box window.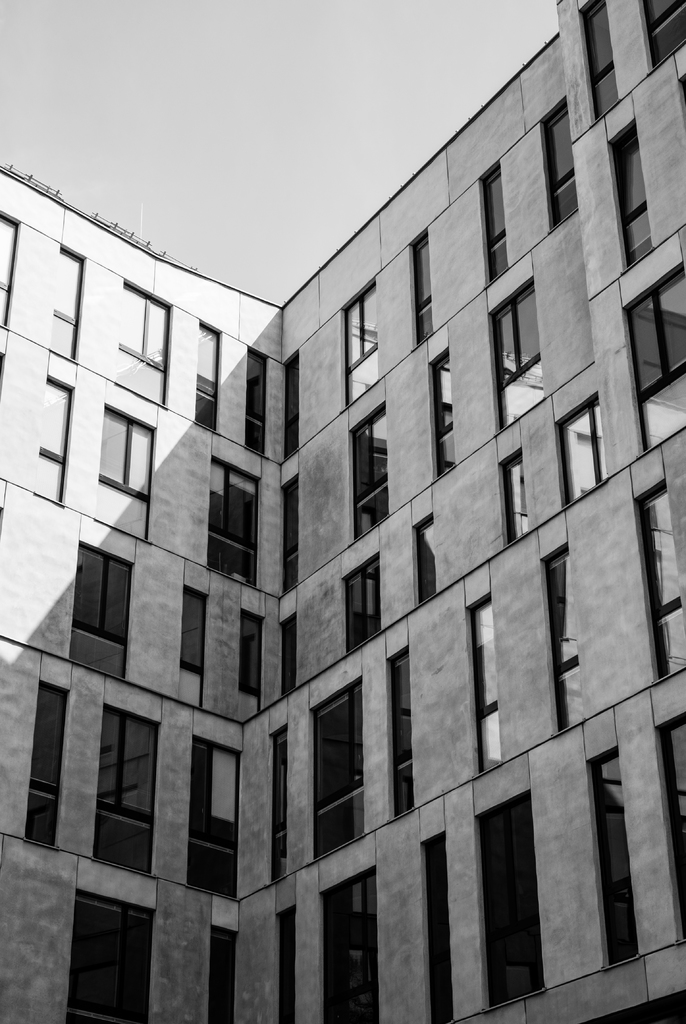
<region>342, 555, 382, 653</region>.
